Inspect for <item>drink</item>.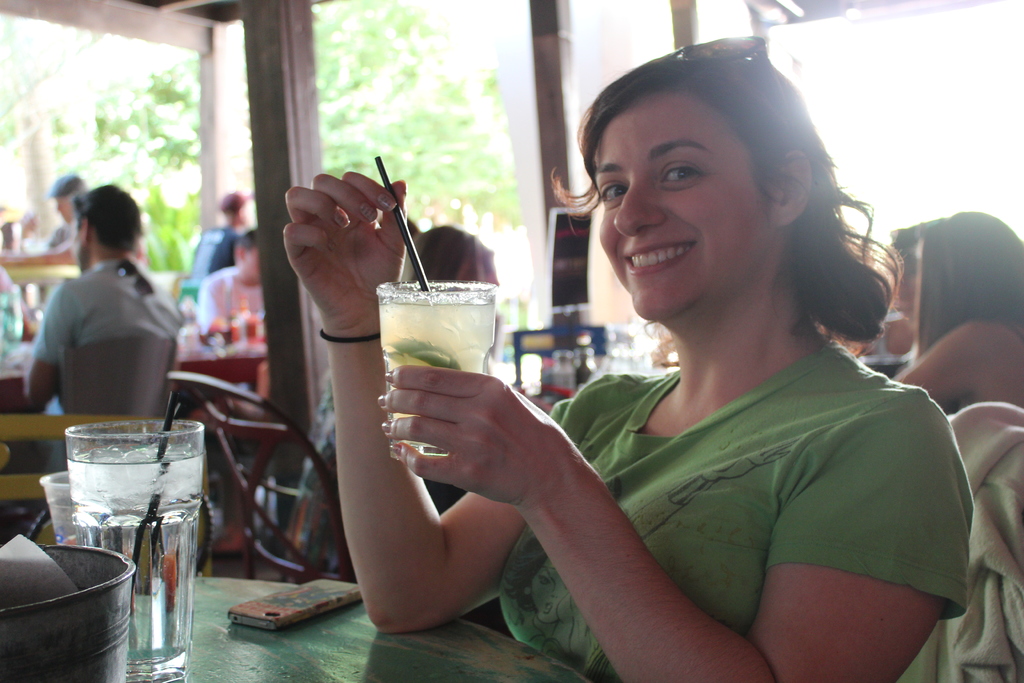
Inspection: (45, 418, 205, 607).
